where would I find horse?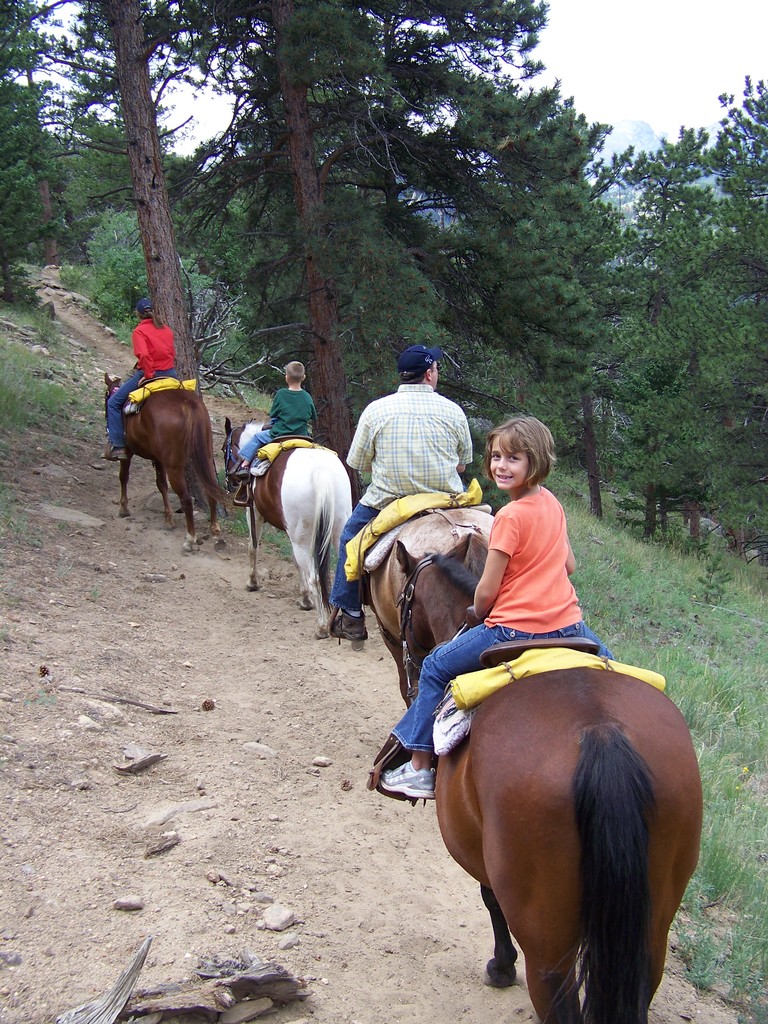
At 102, 372, 229, 554.
